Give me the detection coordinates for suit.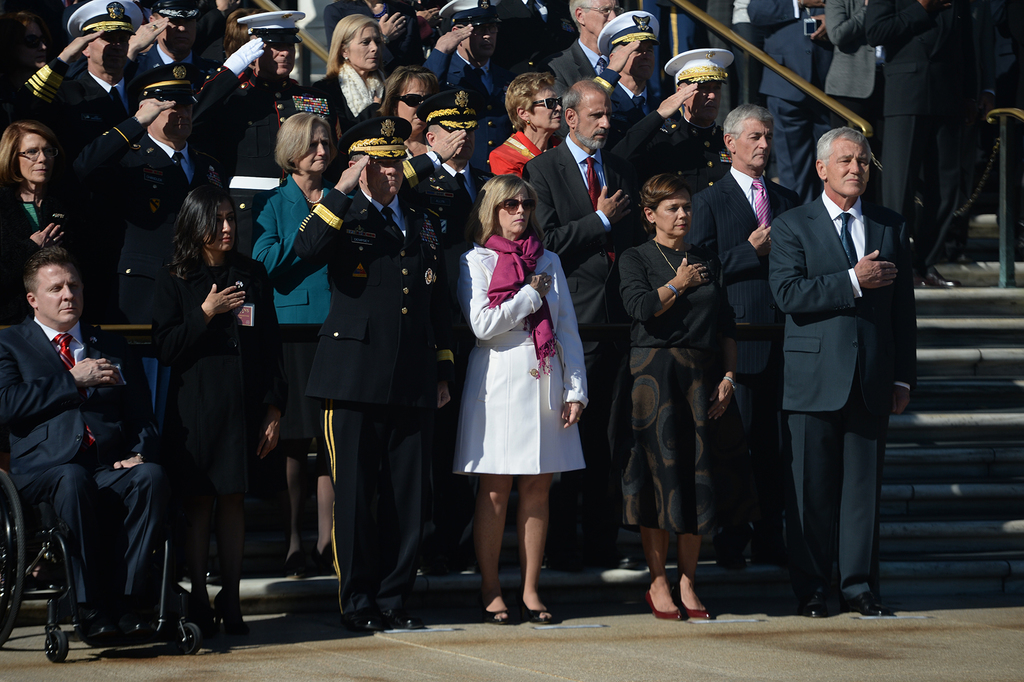
Rect(0, 183, 79, 300).
